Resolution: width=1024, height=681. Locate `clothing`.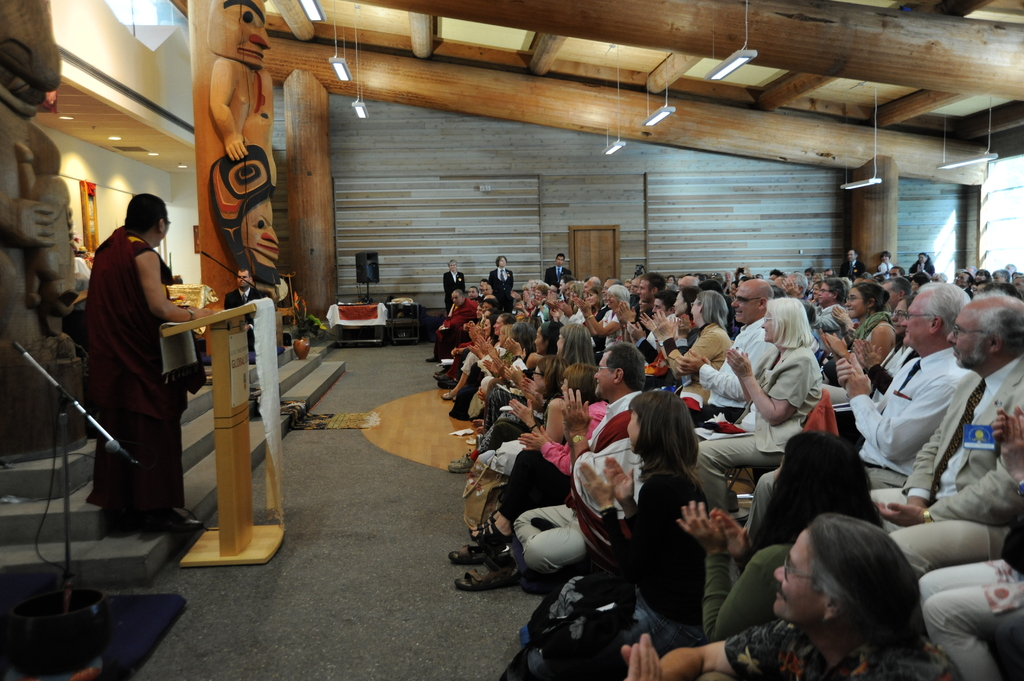
select_region(871, 342, 1022, 583).
